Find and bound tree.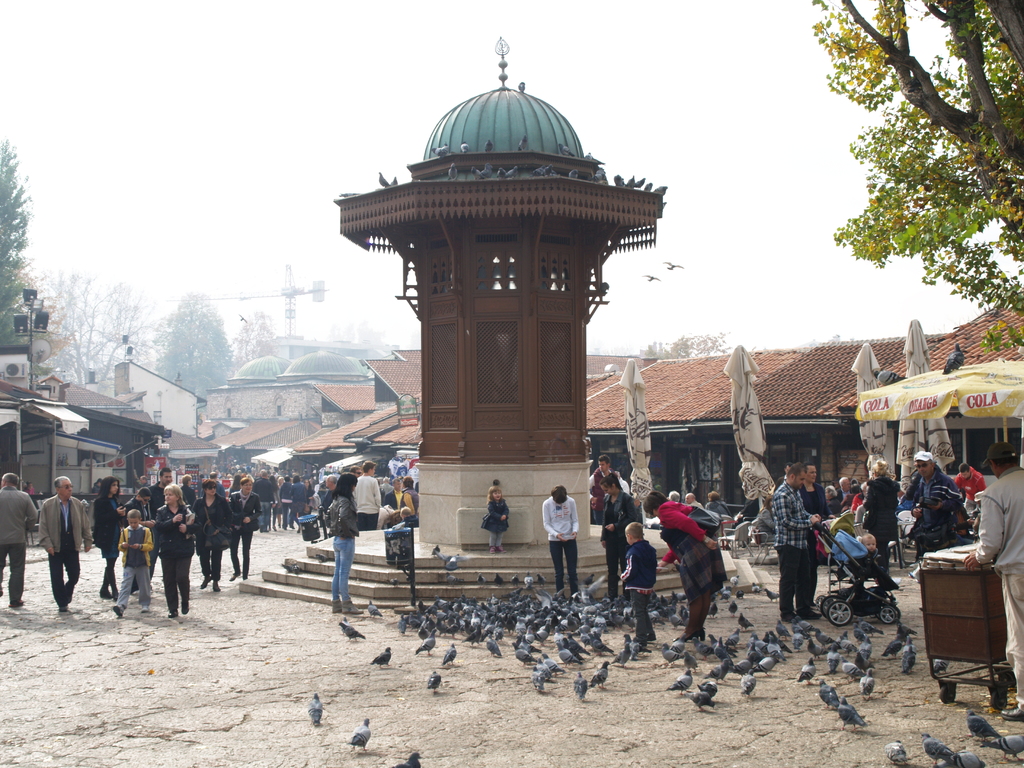
Bound: pyautogui.locateOnScreen(1, 150, 49, 393).
